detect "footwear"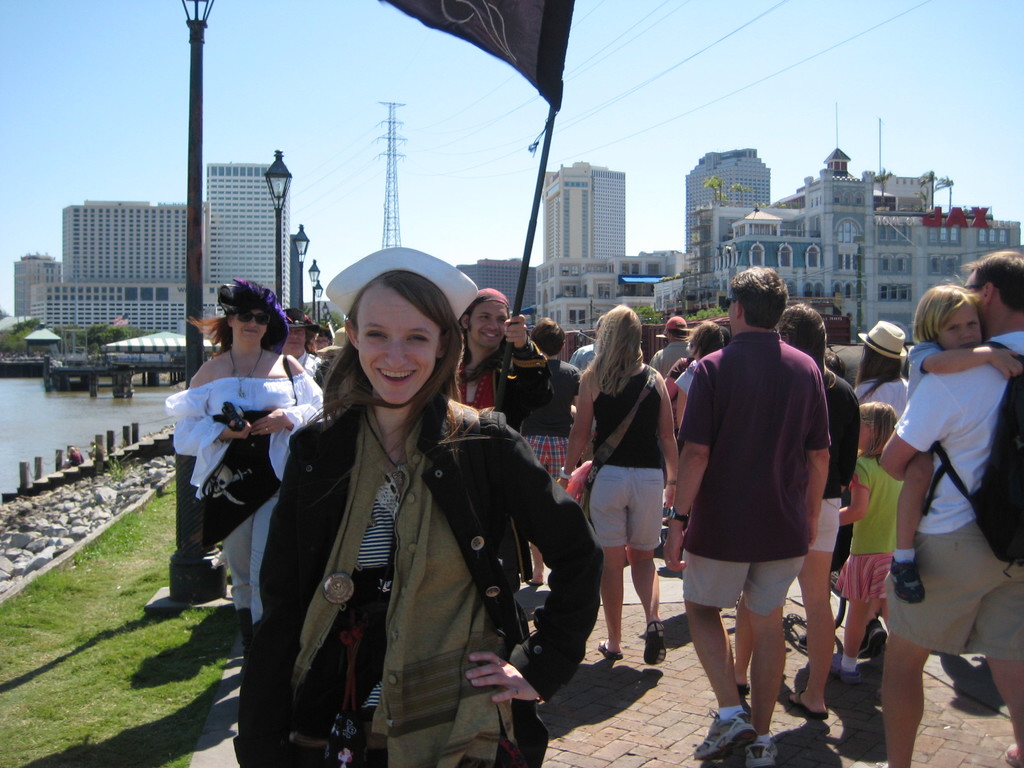
597:639:622:658
